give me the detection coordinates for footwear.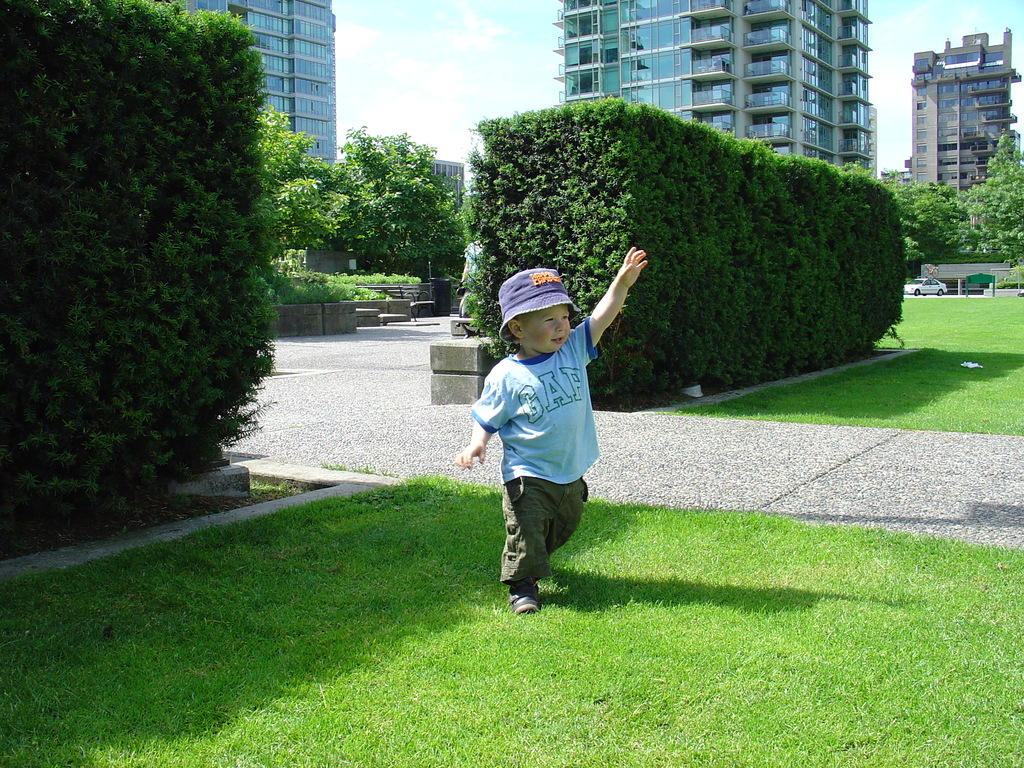
[504,580,543,617].
